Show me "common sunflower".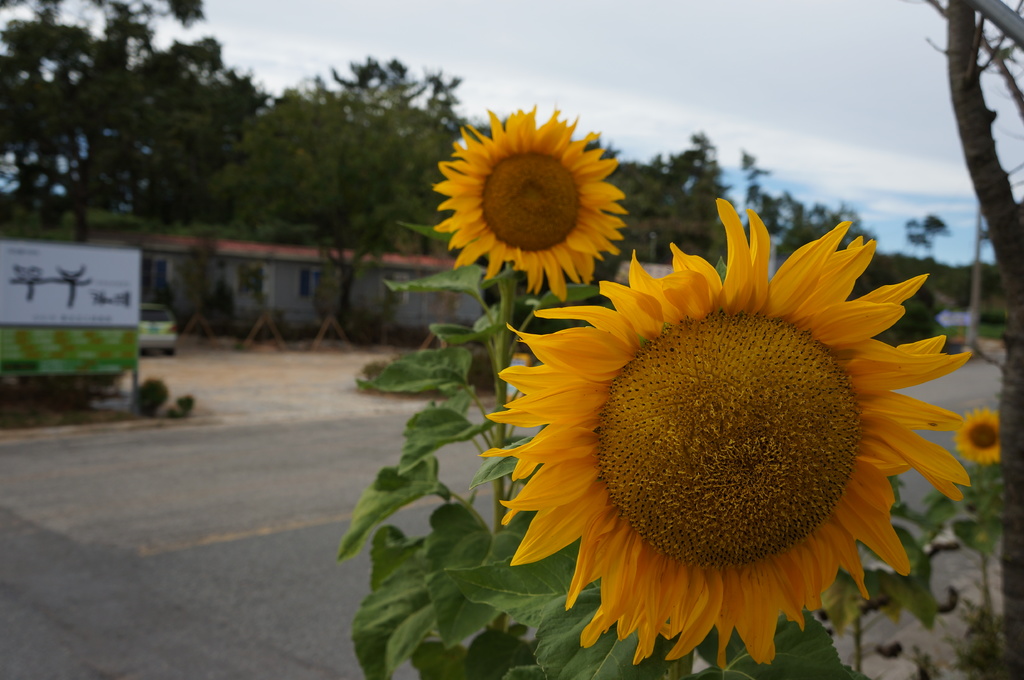
"common sunflower" is here: (x1=499, y1=191, x2=967, y2=668).
